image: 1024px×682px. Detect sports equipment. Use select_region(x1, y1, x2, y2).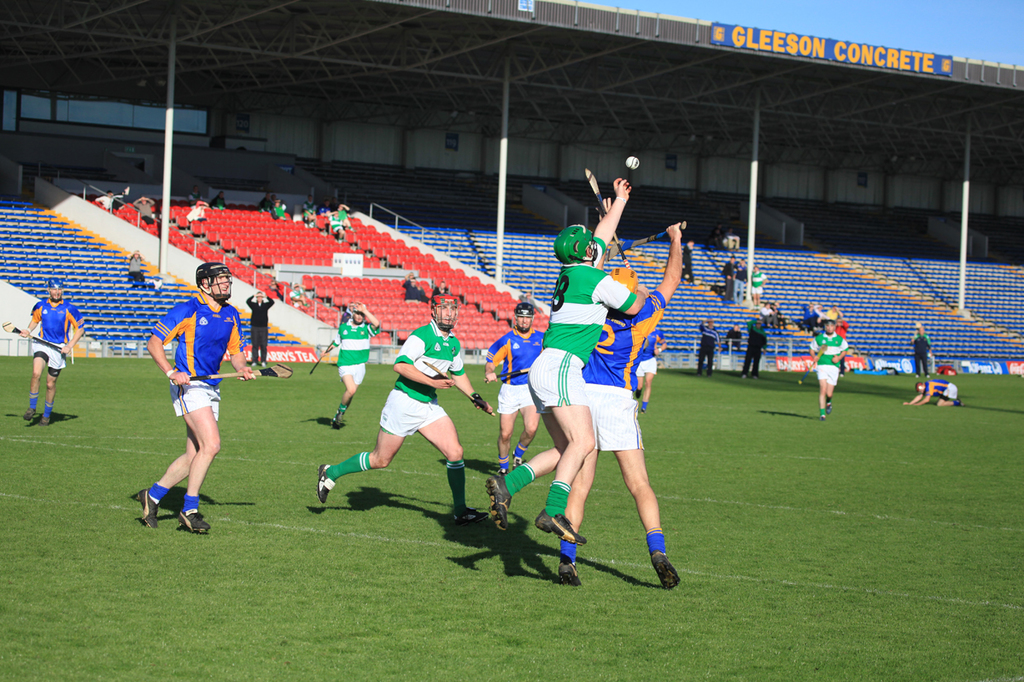
select_region(432, 293, 456, 331).
